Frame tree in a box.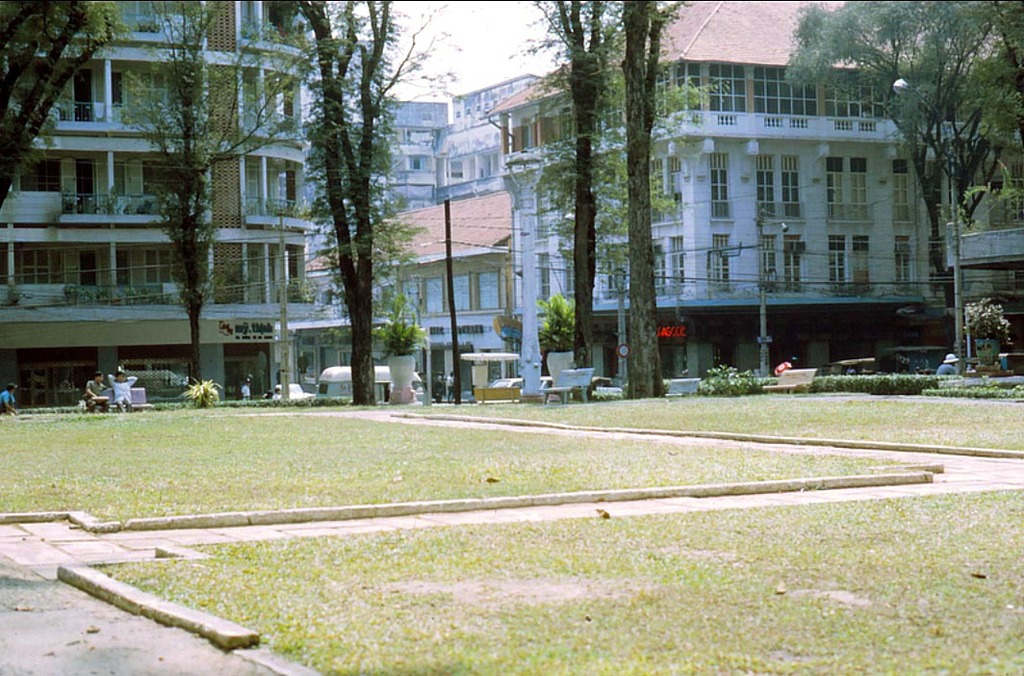
l=115, t=0, r=318, b=387.
